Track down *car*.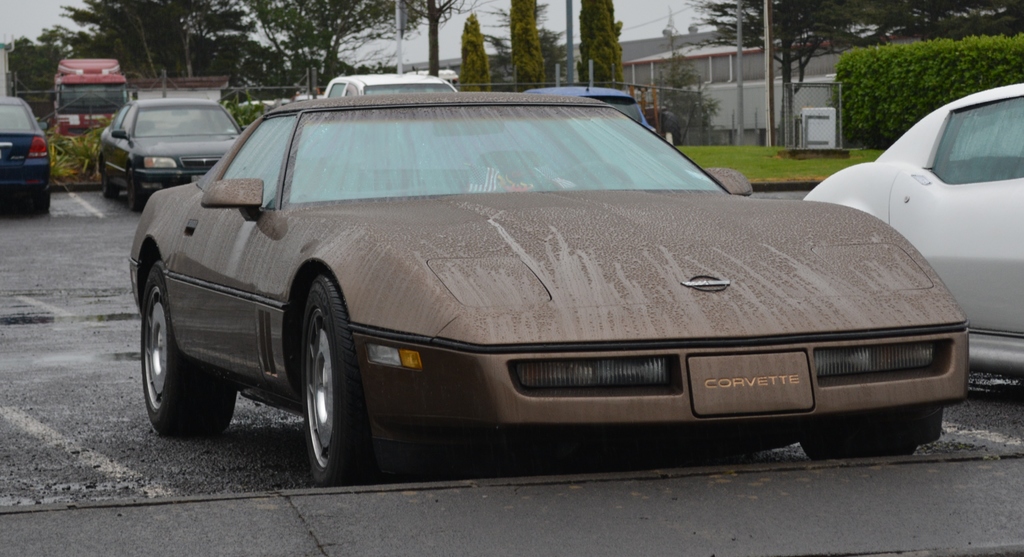
Tracked to x1=97, y1=99, x2=243, y2=210.
